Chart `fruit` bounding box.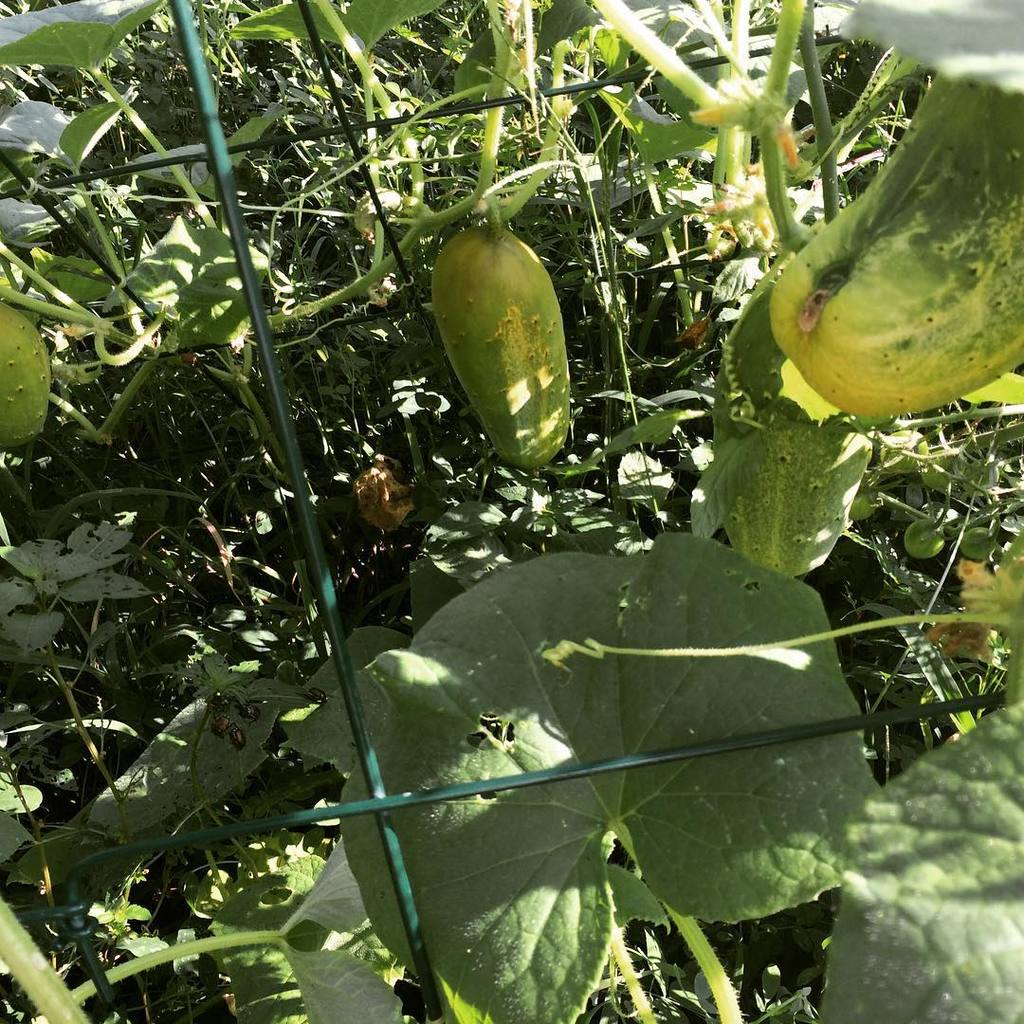
Charted: box=[443, 204, 603, 466].
